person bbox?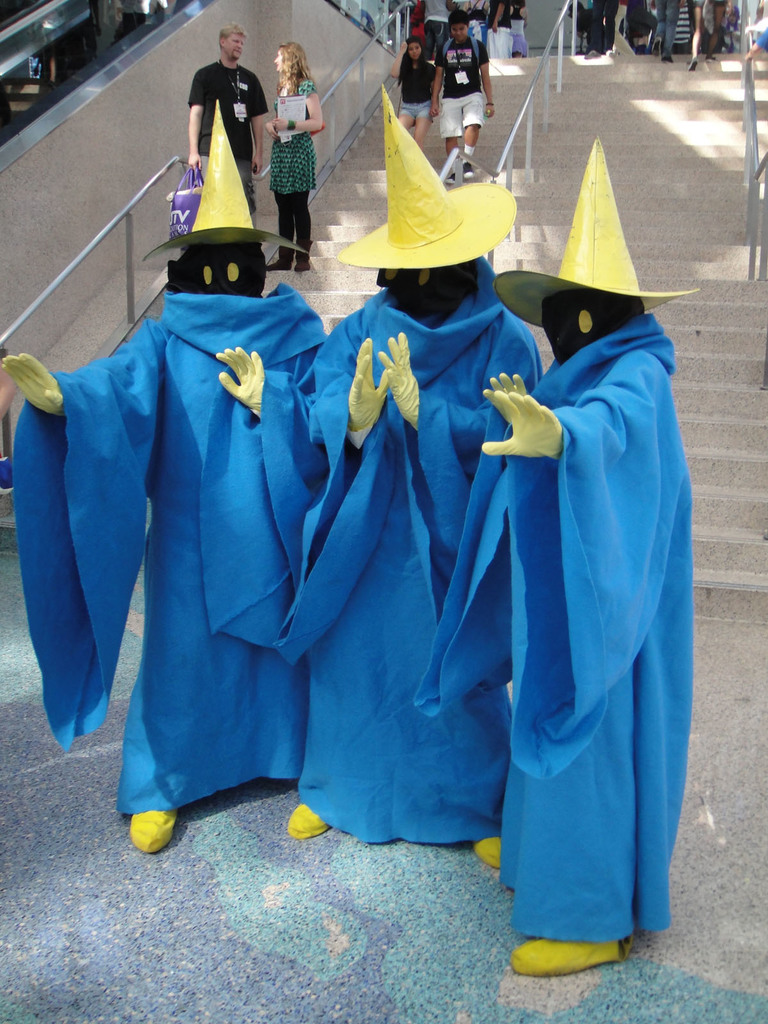
x1=275, y1=81, x2=544, y2=877
